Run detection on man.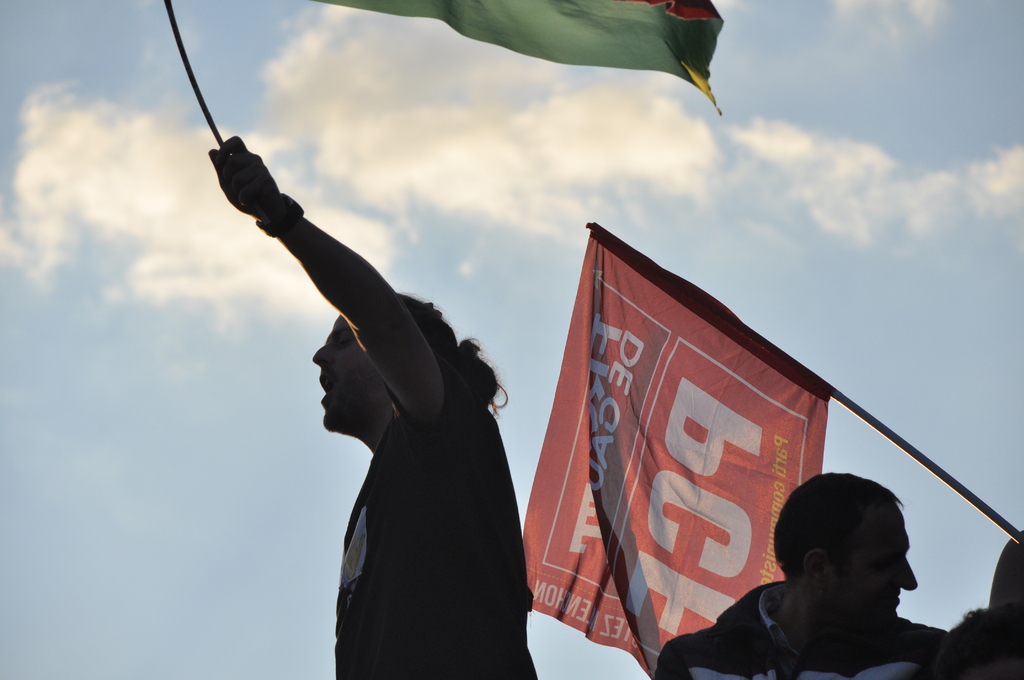
Result: (x1=651, y1=474, x2=939, y2=679).
